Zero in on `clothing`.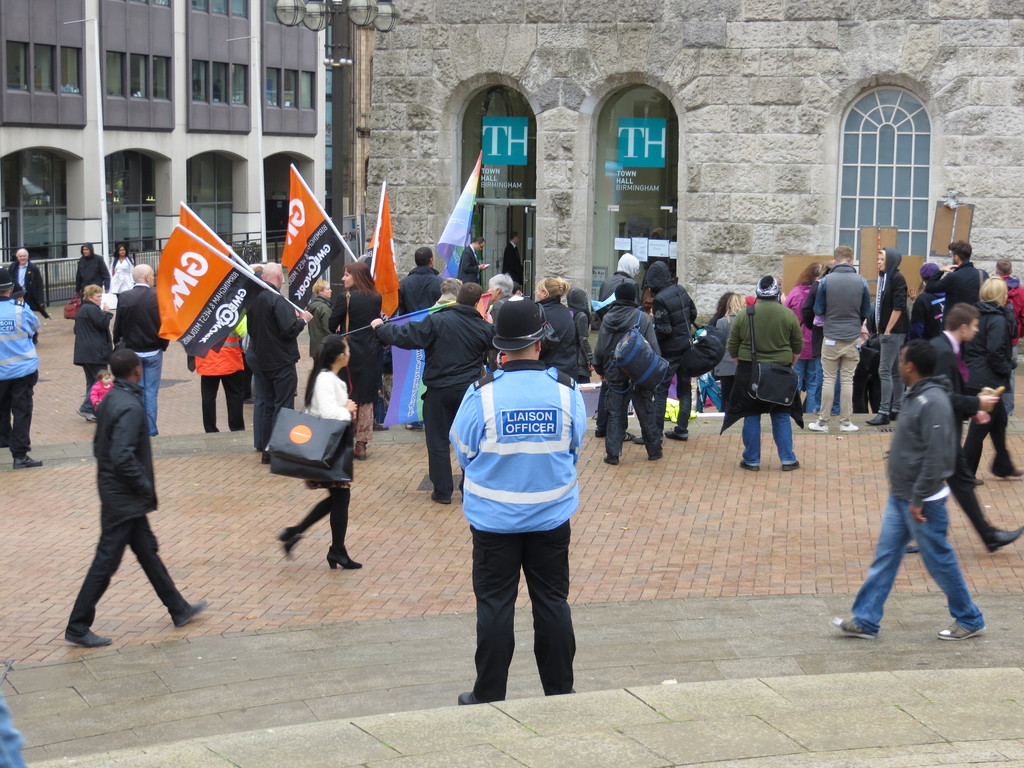
Zeroed in: l=245, t=278, r=308, b=452.
